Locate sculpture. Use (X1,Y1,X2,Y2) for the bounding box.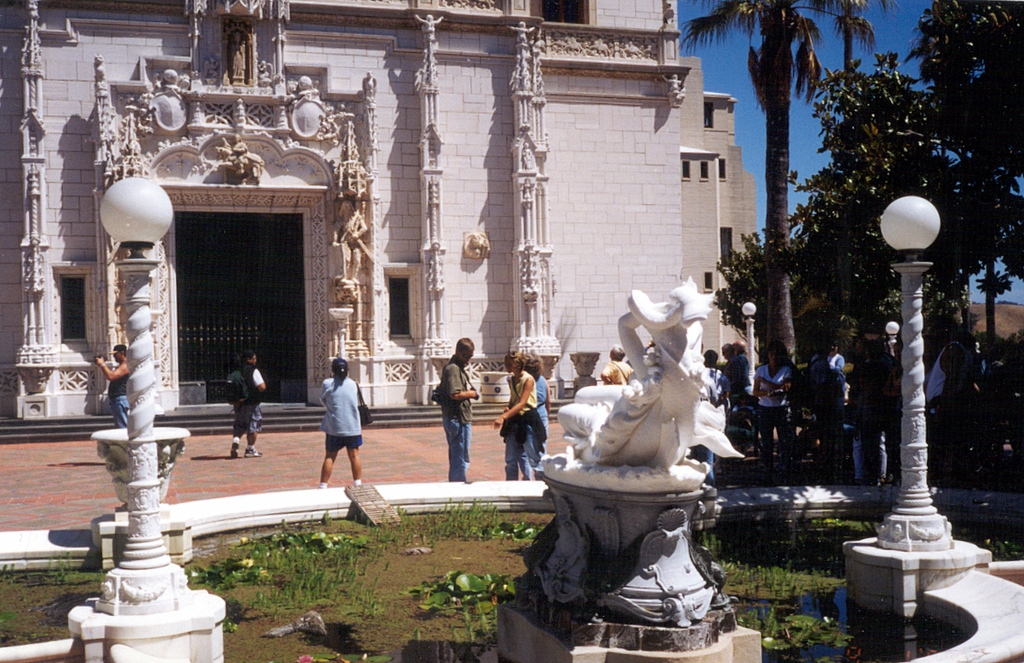
(555,292,731,527).
